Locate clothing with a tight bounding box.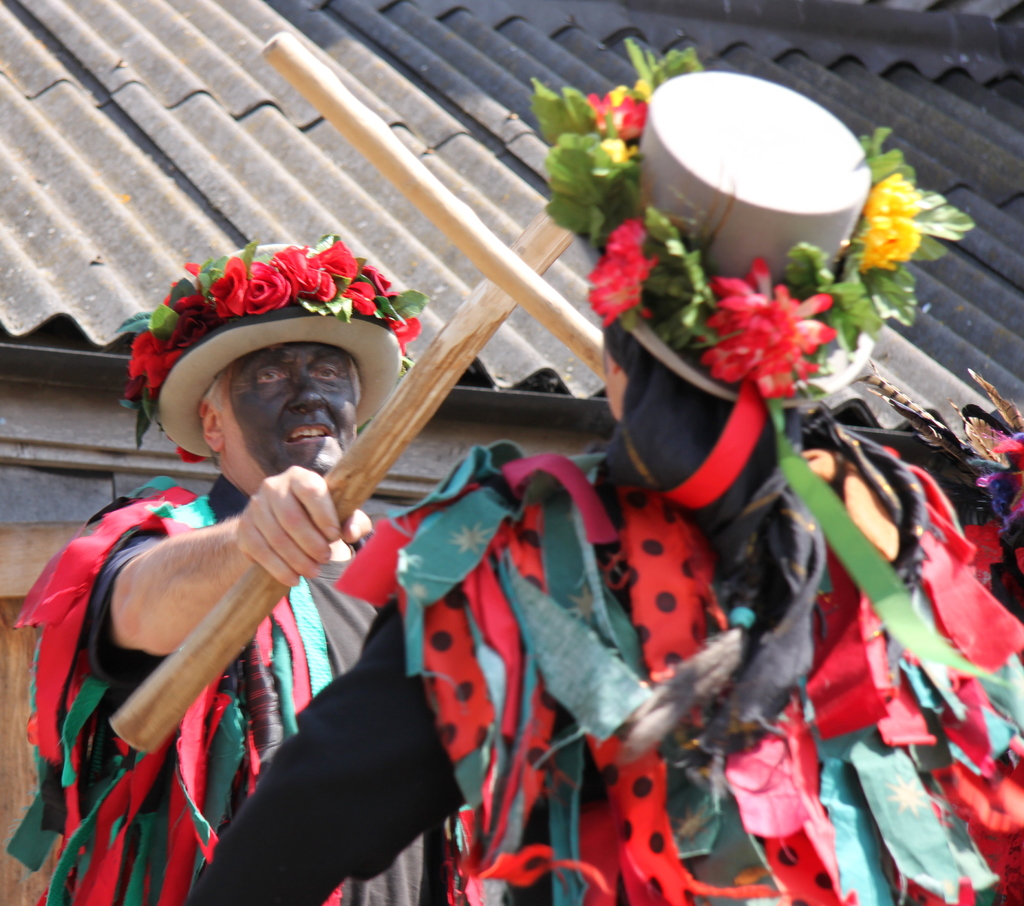
box(329, 382, 1023, 904).
